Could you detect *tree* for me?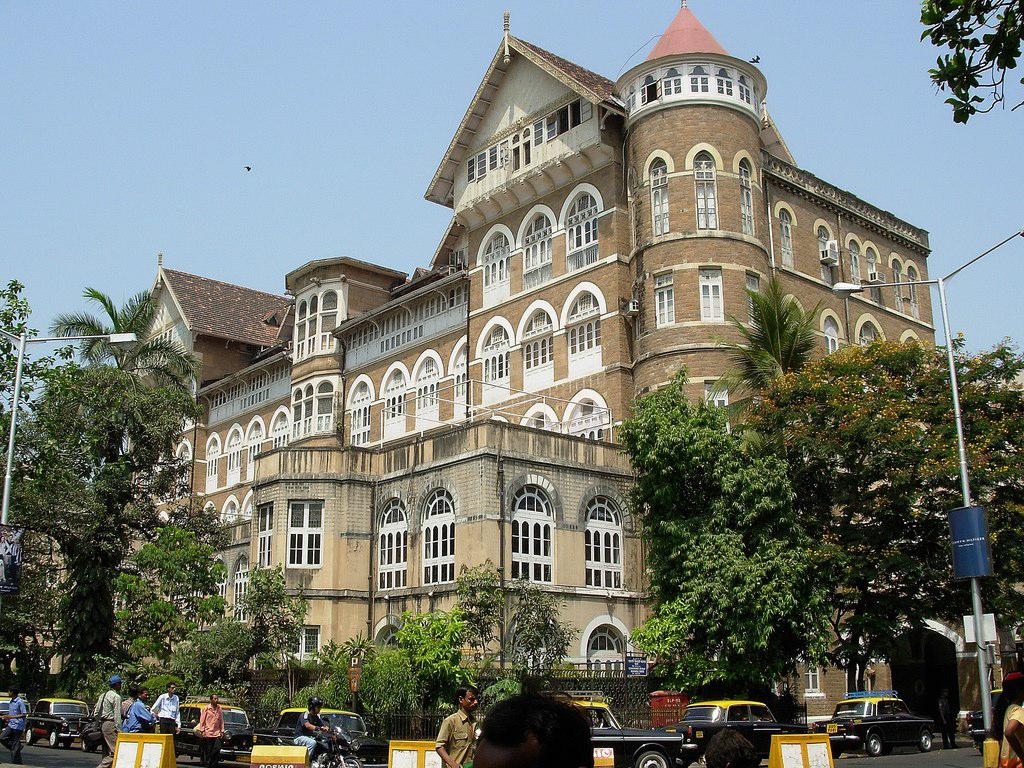
Detection result: {"x1": 113, "y1": 513, "x2": 223, "y2": 682}.
